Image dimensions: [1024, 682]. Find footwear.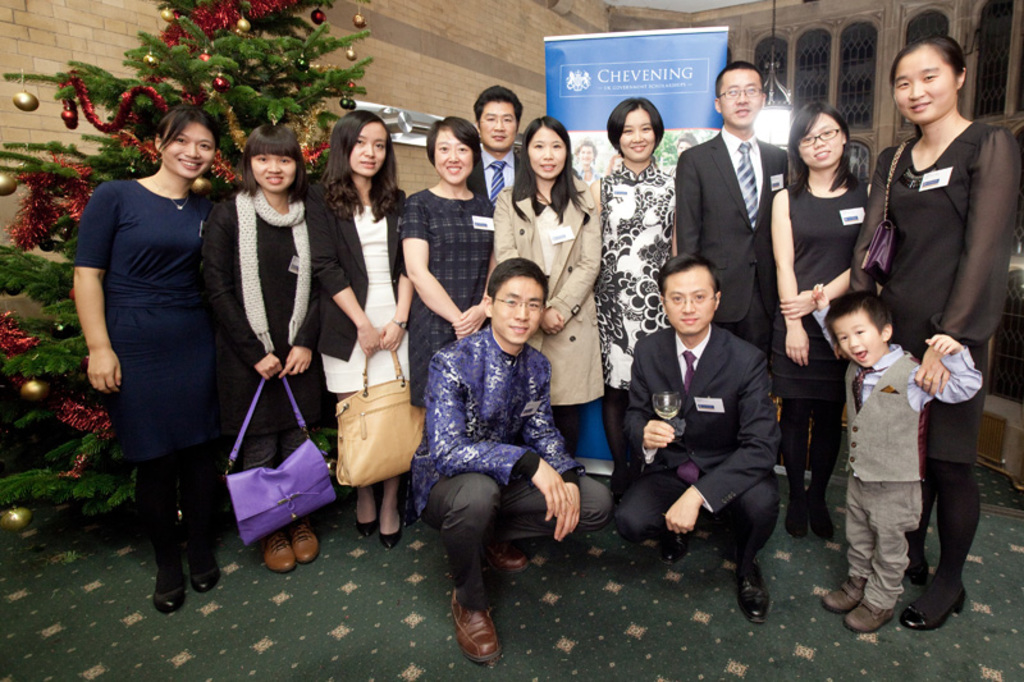
<bbox>151, 564, 189, 618</bbox>.
